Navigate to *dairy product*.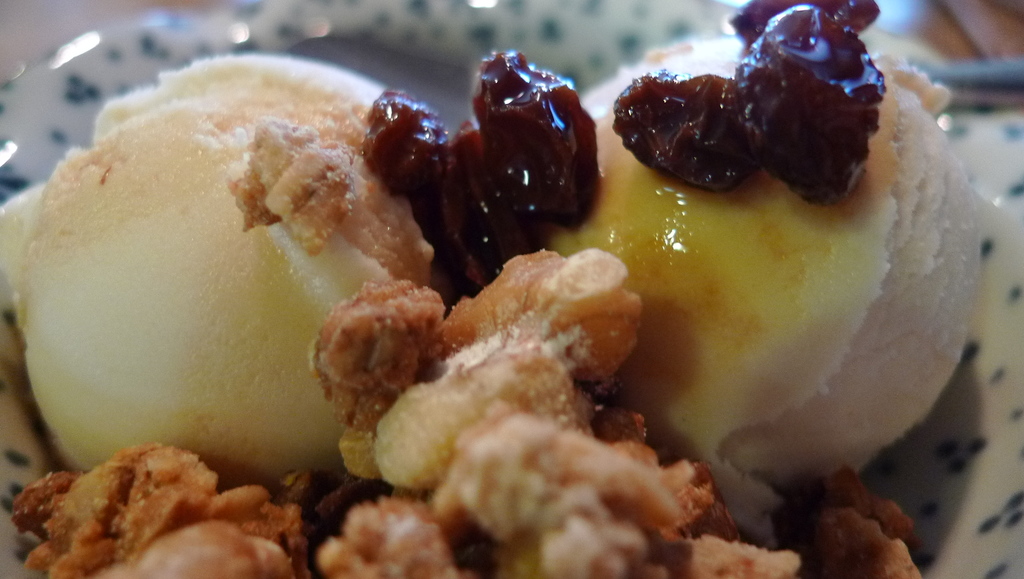
Navigation target: detection(14, 61, 409, 477).
